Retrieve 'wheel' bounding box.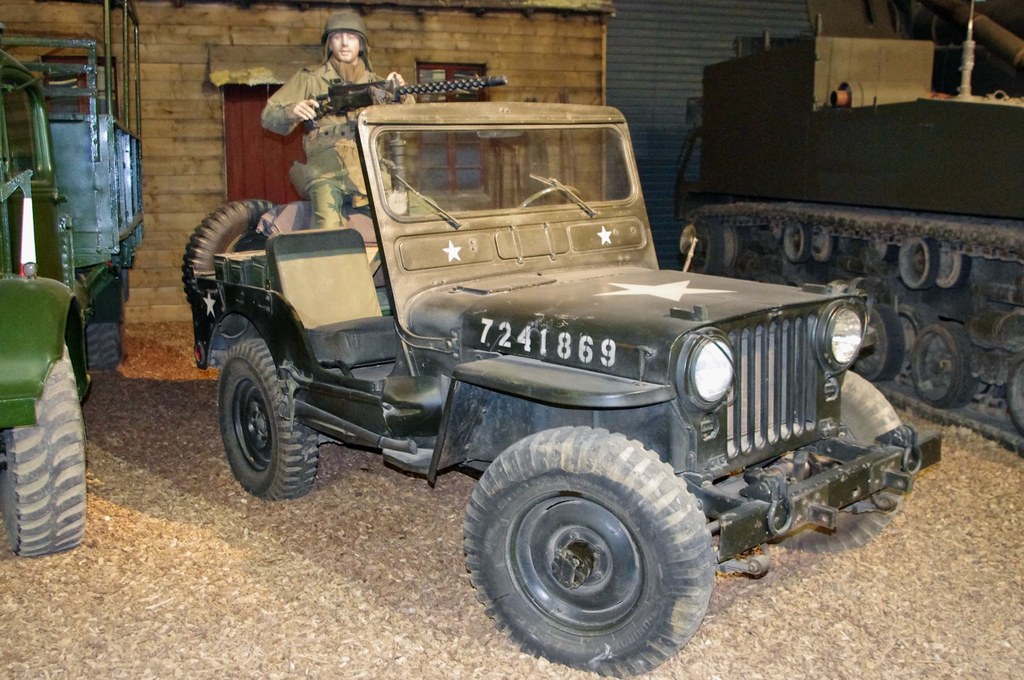
Bounding box: [218, 338, 320, 502].
